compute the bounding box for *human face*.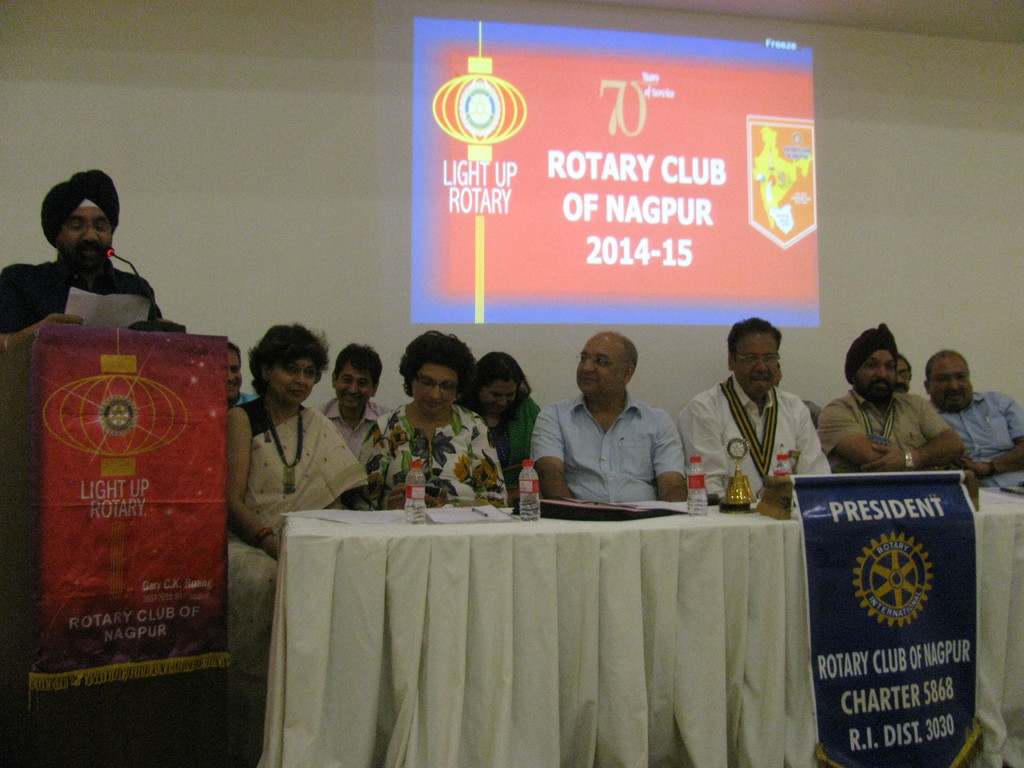
detection(856, 349, 894, 403).
